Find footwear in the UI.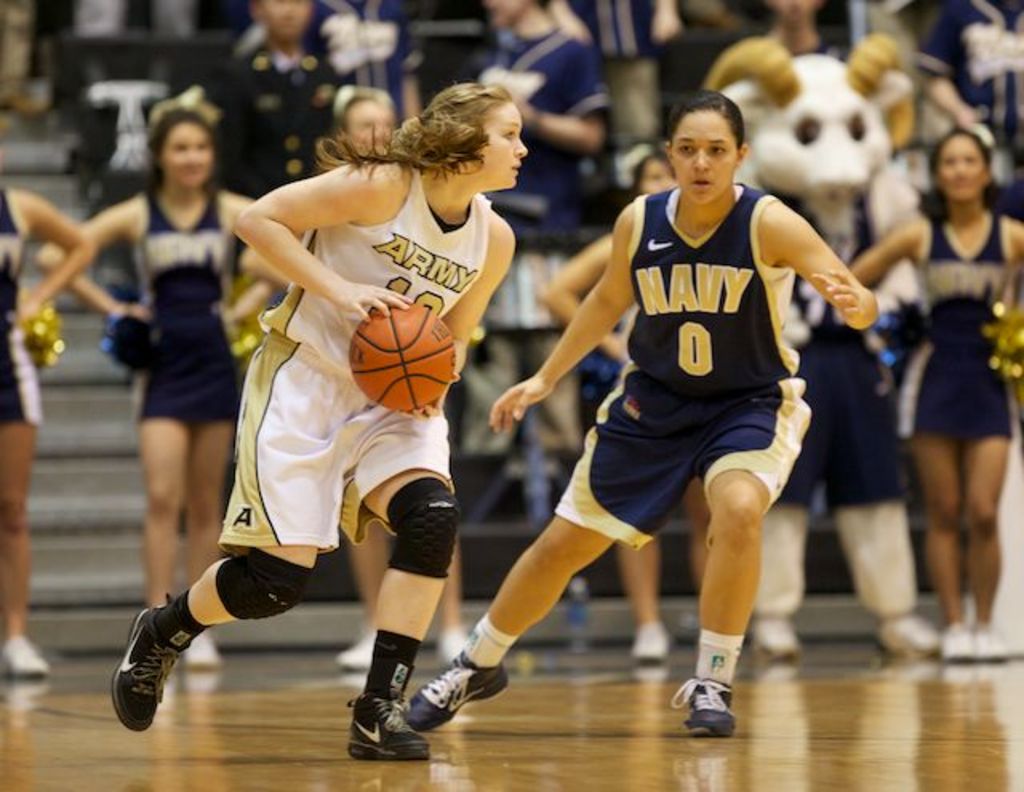
UI element at bbox(664, 672, 741, 736).
